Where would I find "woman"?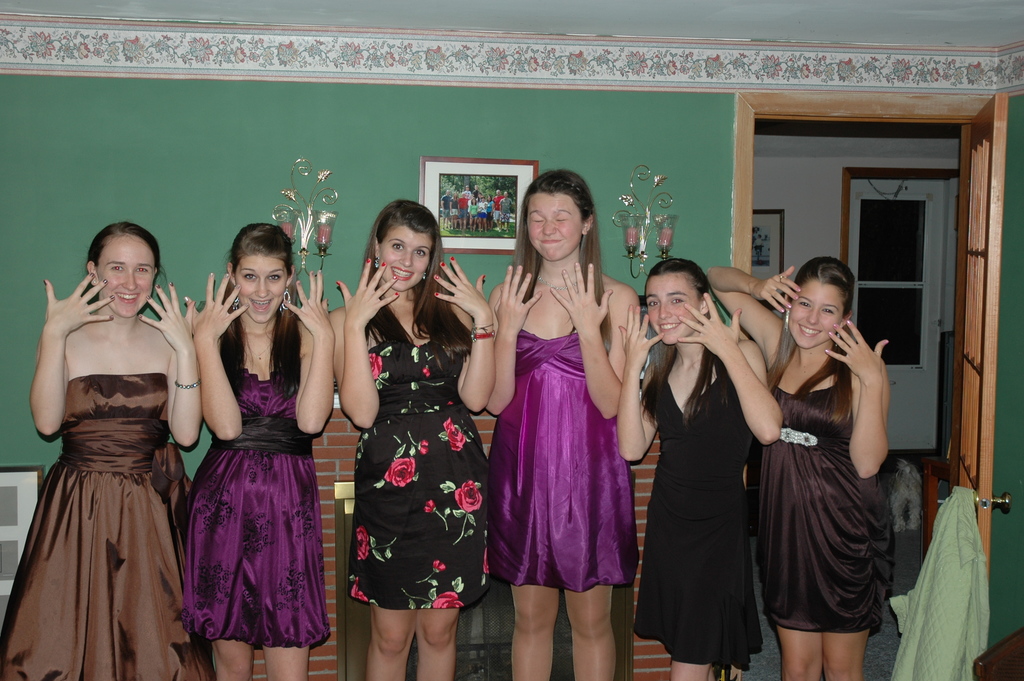
At 490, 167, 647, 680.
